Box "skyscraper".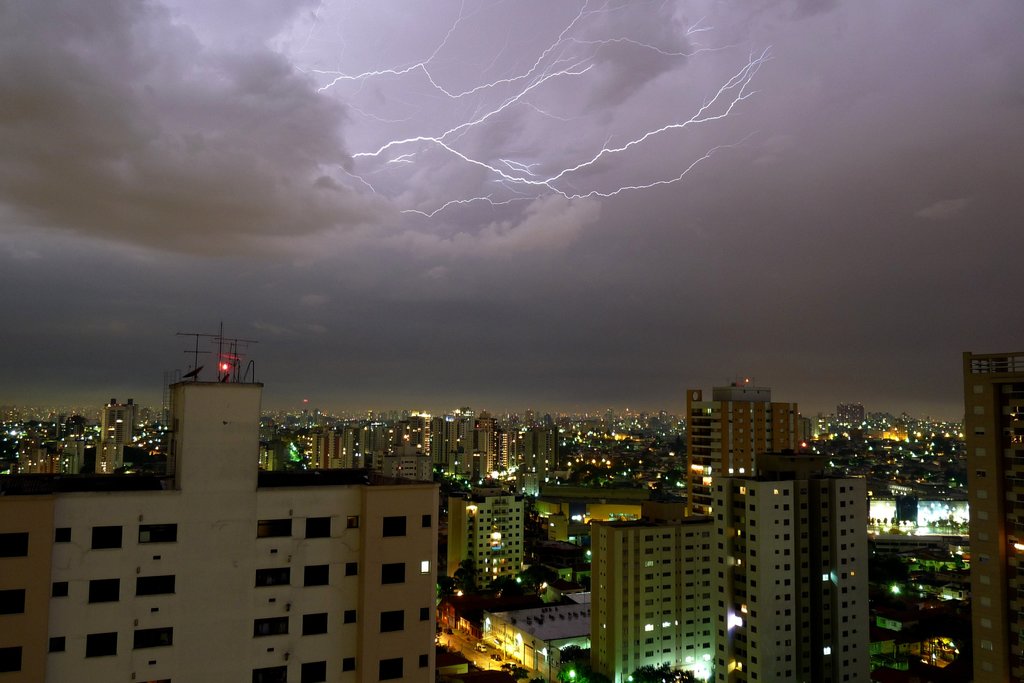
region(969, 354, 1023, 682).
